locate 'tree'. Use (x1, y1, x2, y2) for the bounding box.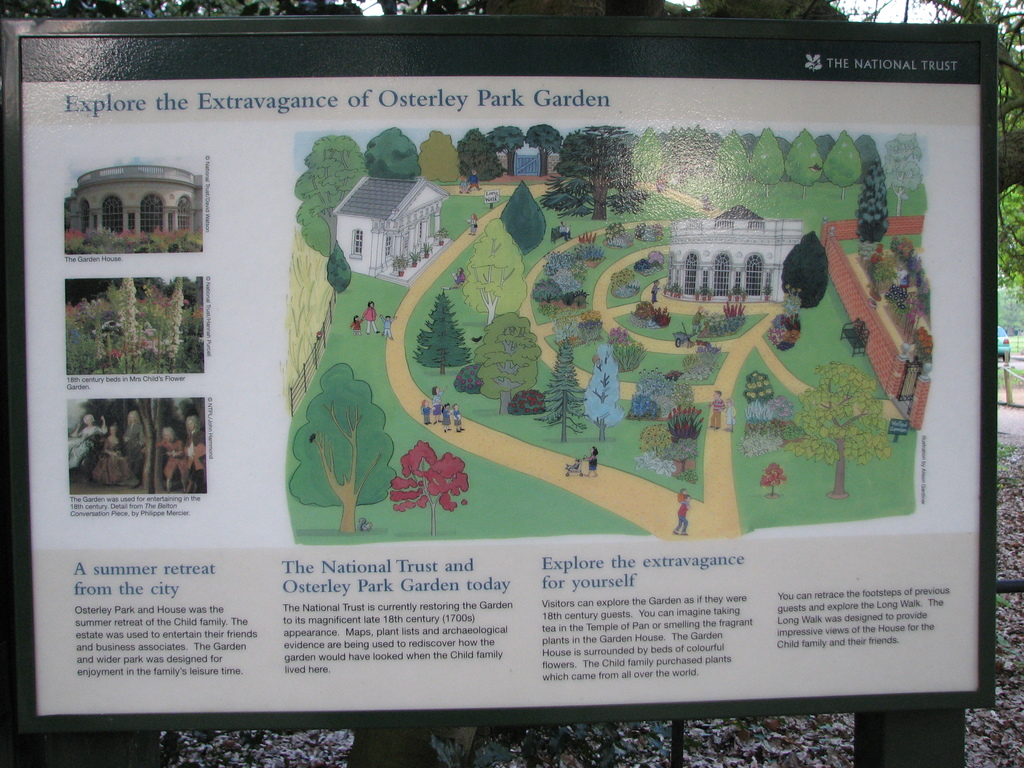
(389, 444, 468, 529).
